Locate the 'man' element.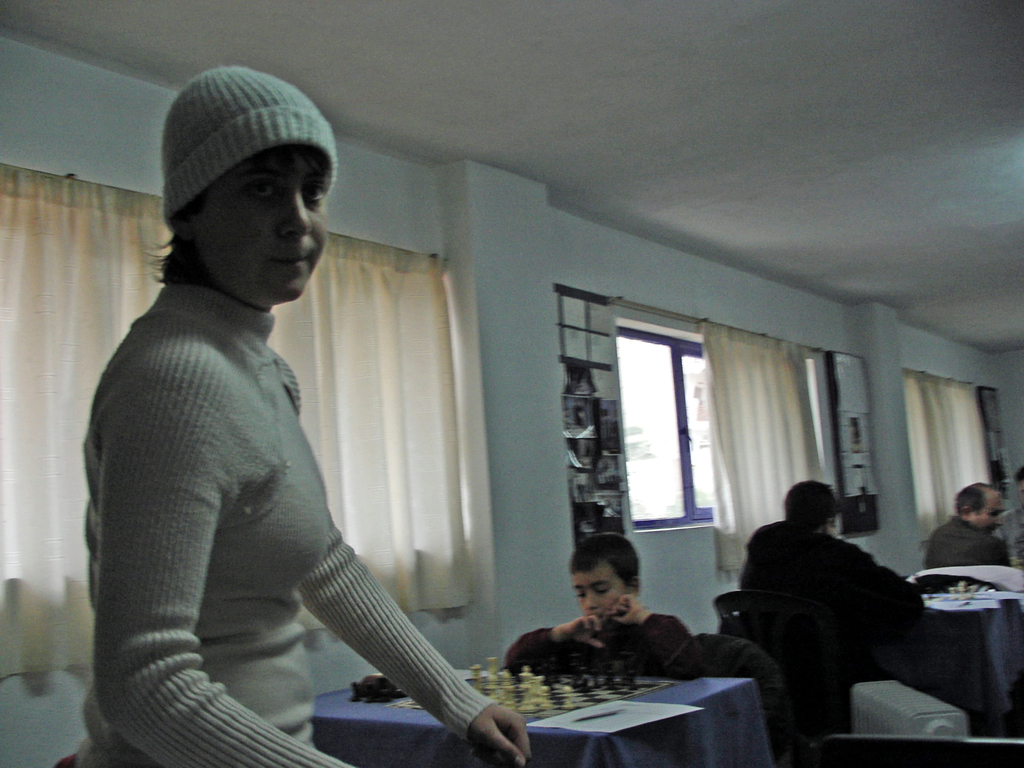
Element bbox: (726,477,943,732).
